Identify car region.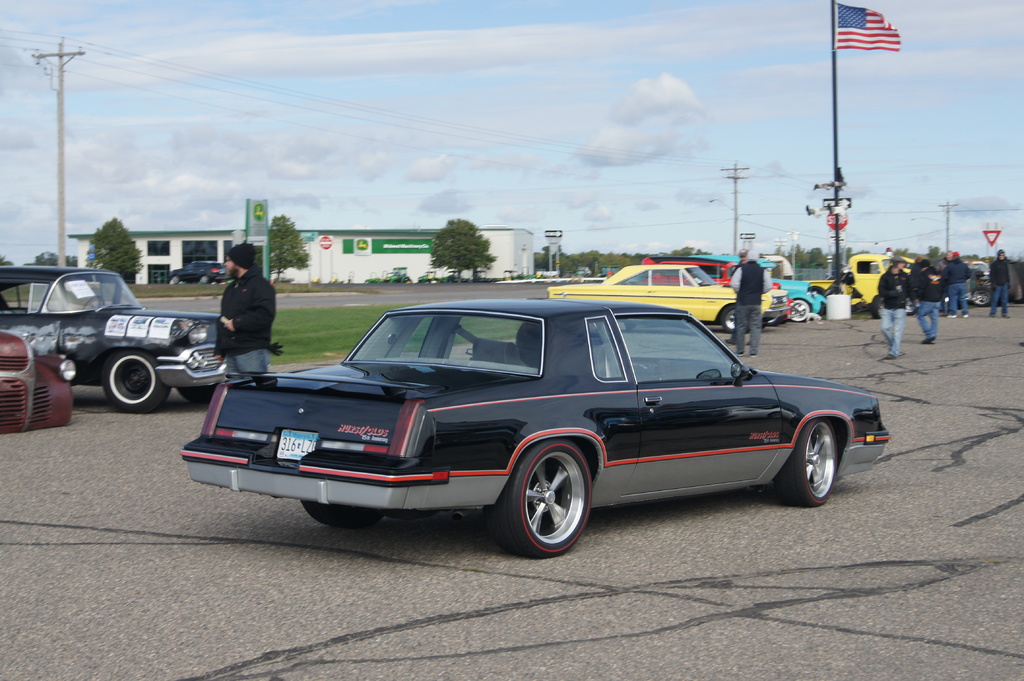
Region: x1=0, y1=268, x2=236, y2=419.
